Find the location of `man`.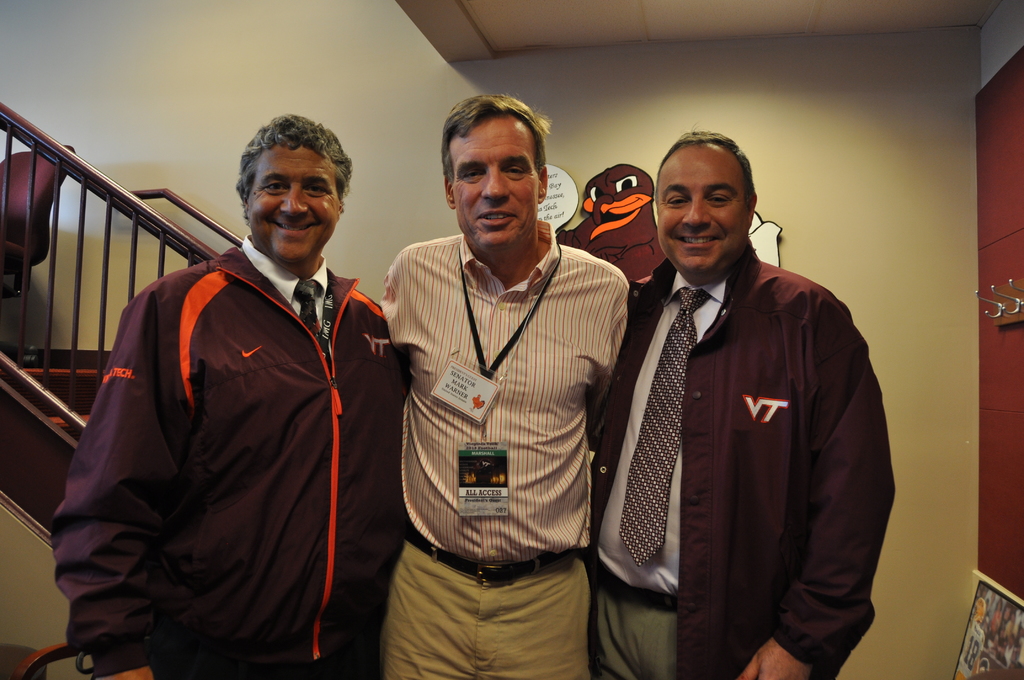
Location: (40,111,410,679).
